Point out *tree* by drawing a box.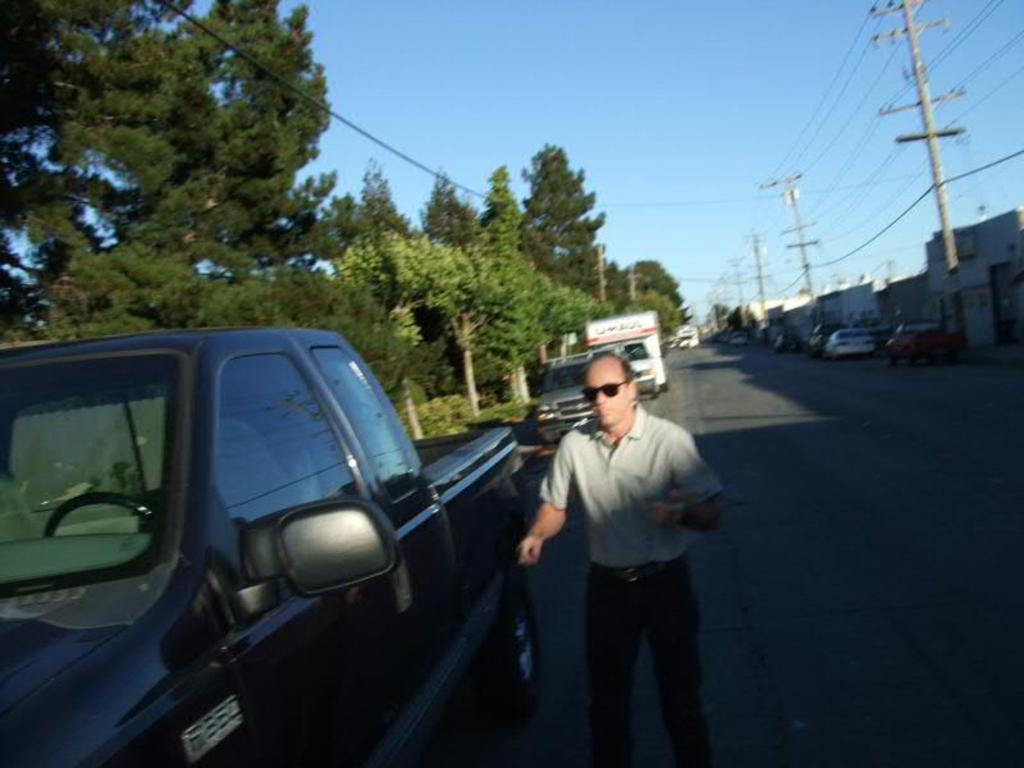
left=621, top=253, right=695, bottom=319.
